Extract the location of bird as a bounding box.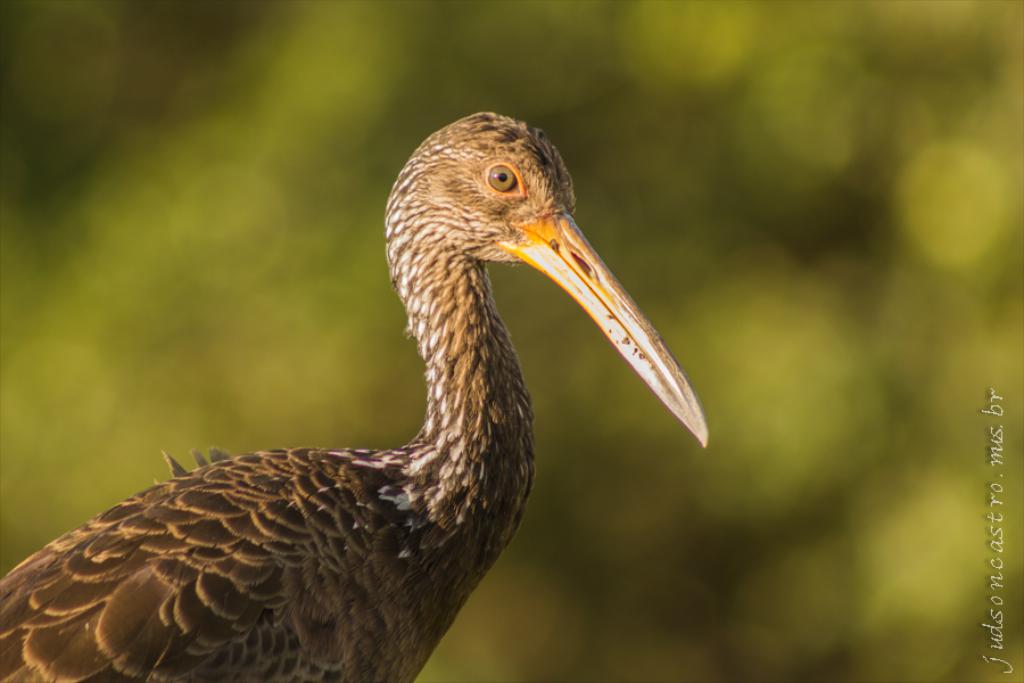
box=[41, 146, 666, 682].
